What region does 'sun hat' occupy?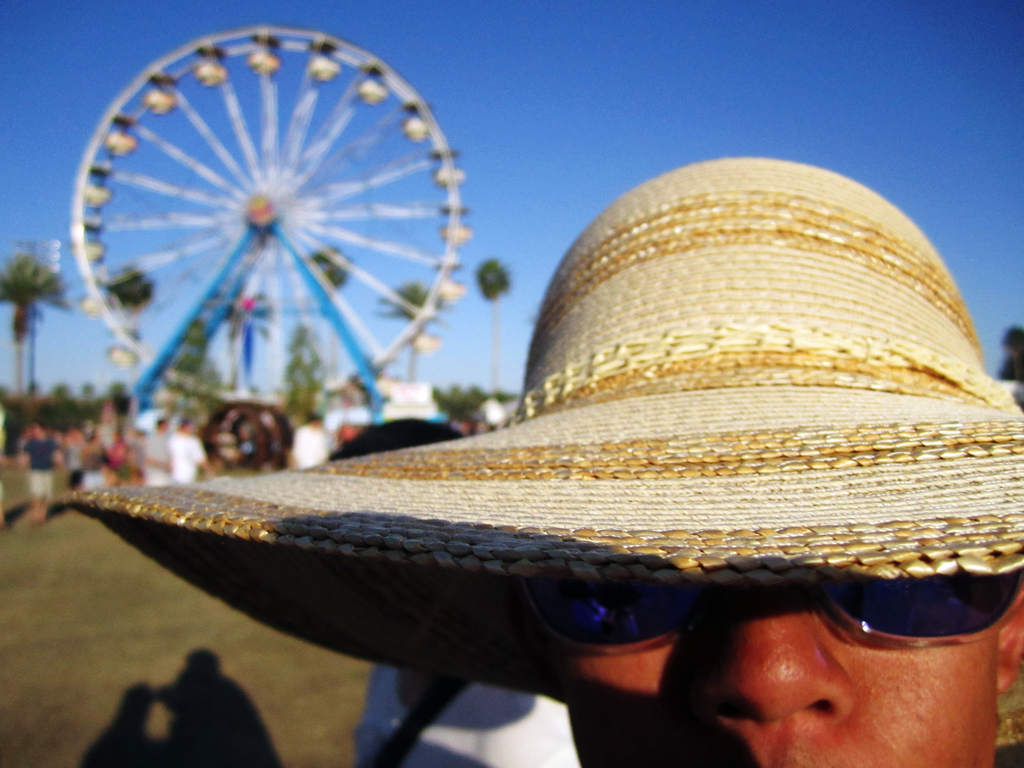
[x1=0, y1=152, x2=1023, y2=591].
